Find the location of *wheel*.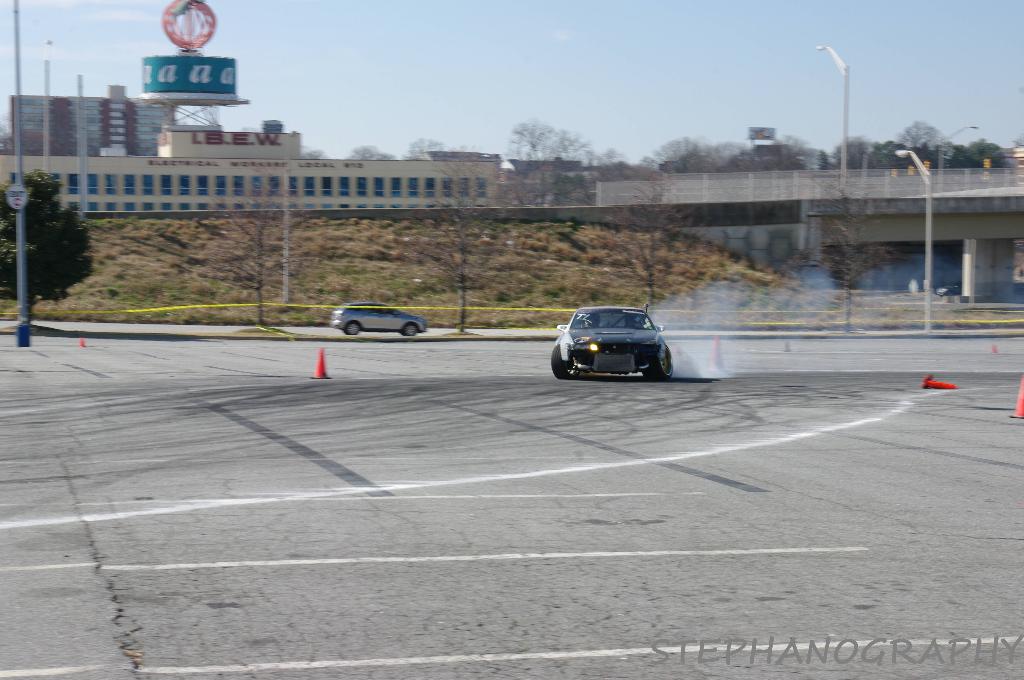
Location: (342,321,359,336).
